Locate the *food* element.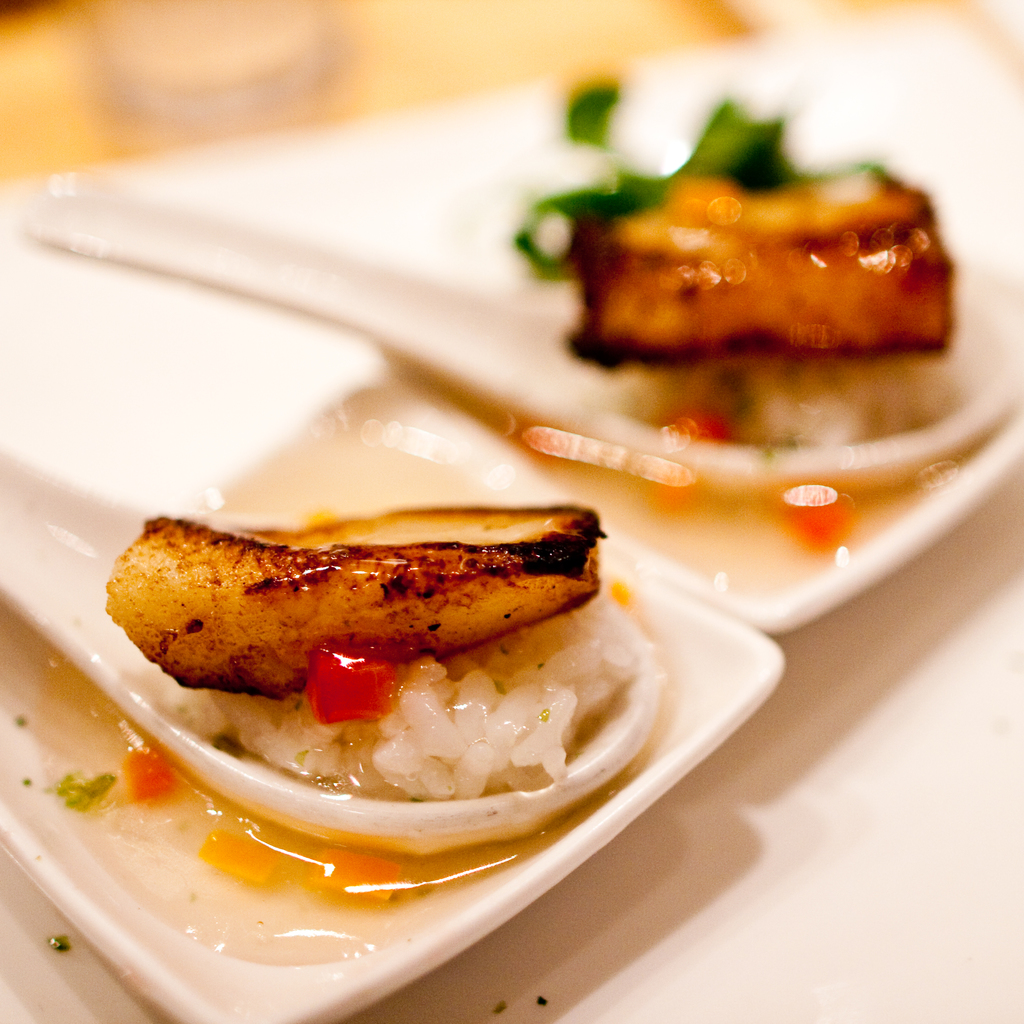
Element bbox: (100,488,681,833).
